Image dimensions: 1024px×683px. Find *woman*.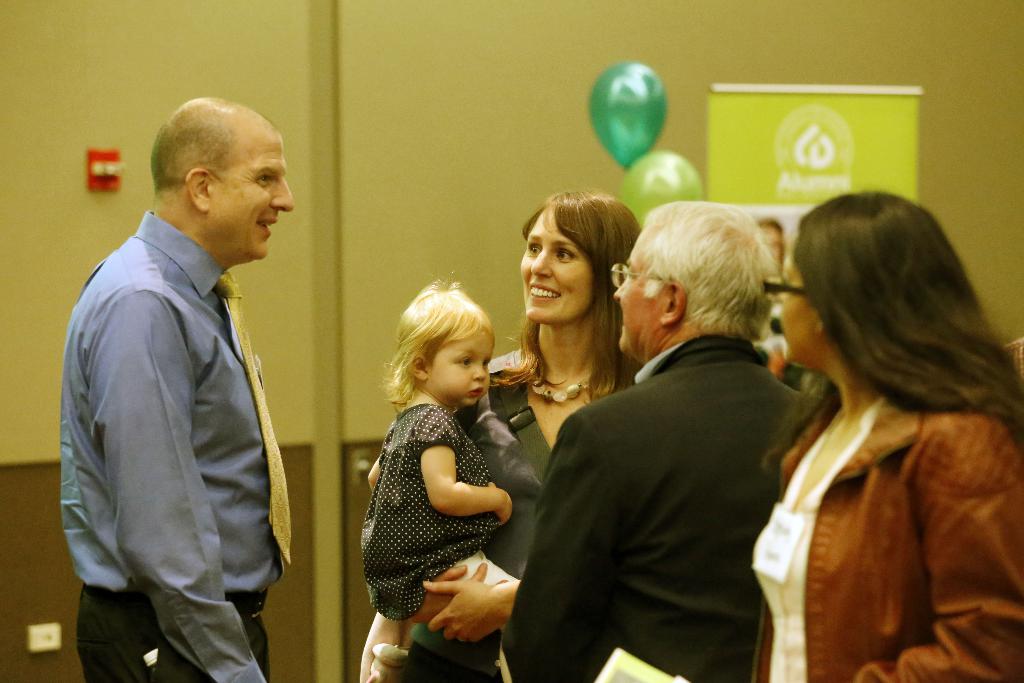
x1=748 y1=172 x2=1017 y2=673.
